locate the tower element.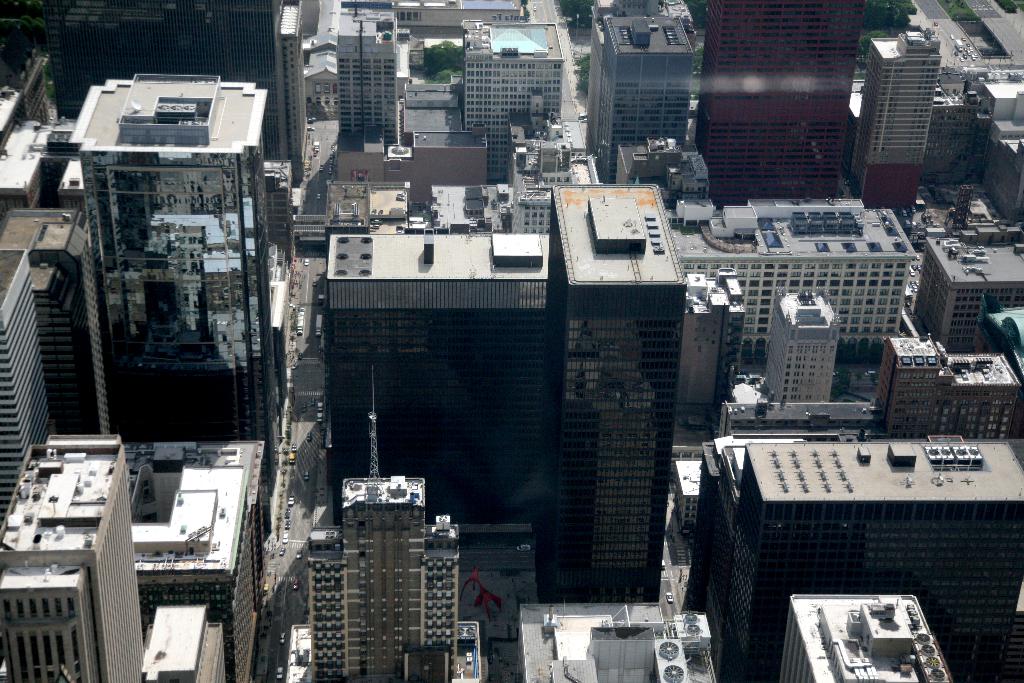
Element bbox: detection(586, 10, 690, 184).
